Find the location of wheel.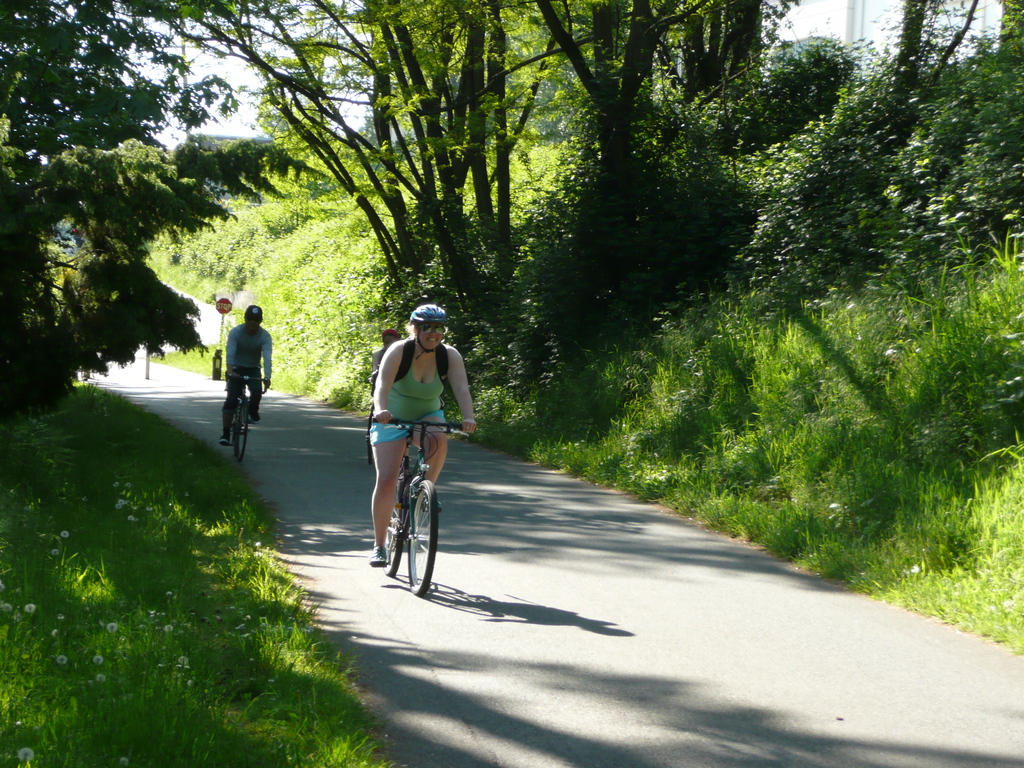
Location: rect(403, 481, 438, 601).
